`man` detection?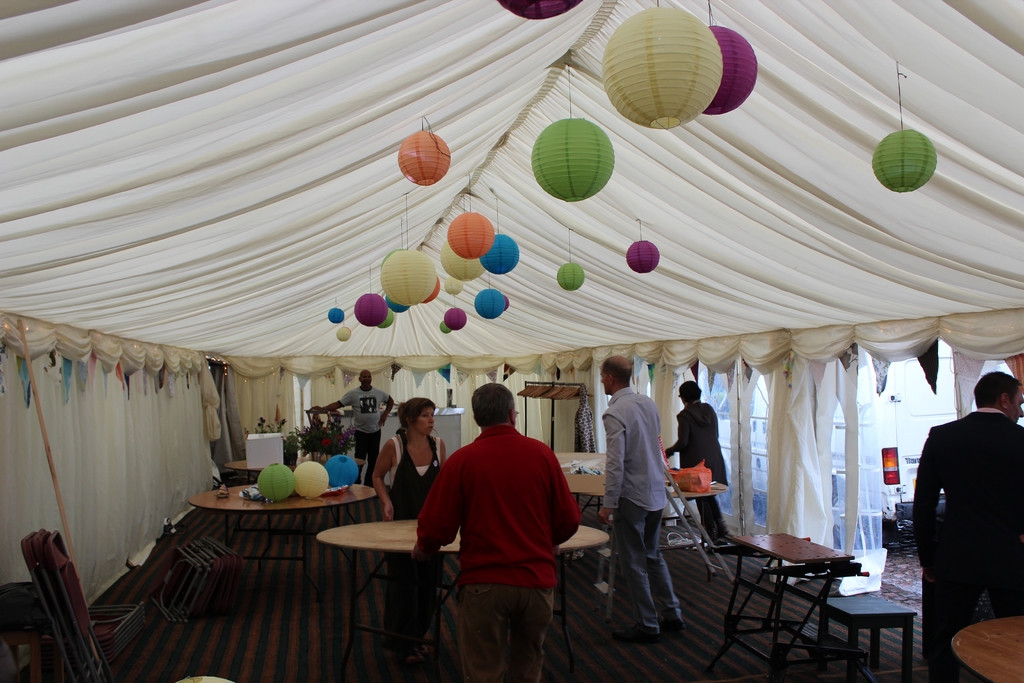
box=[593, 353, 684, 641]
